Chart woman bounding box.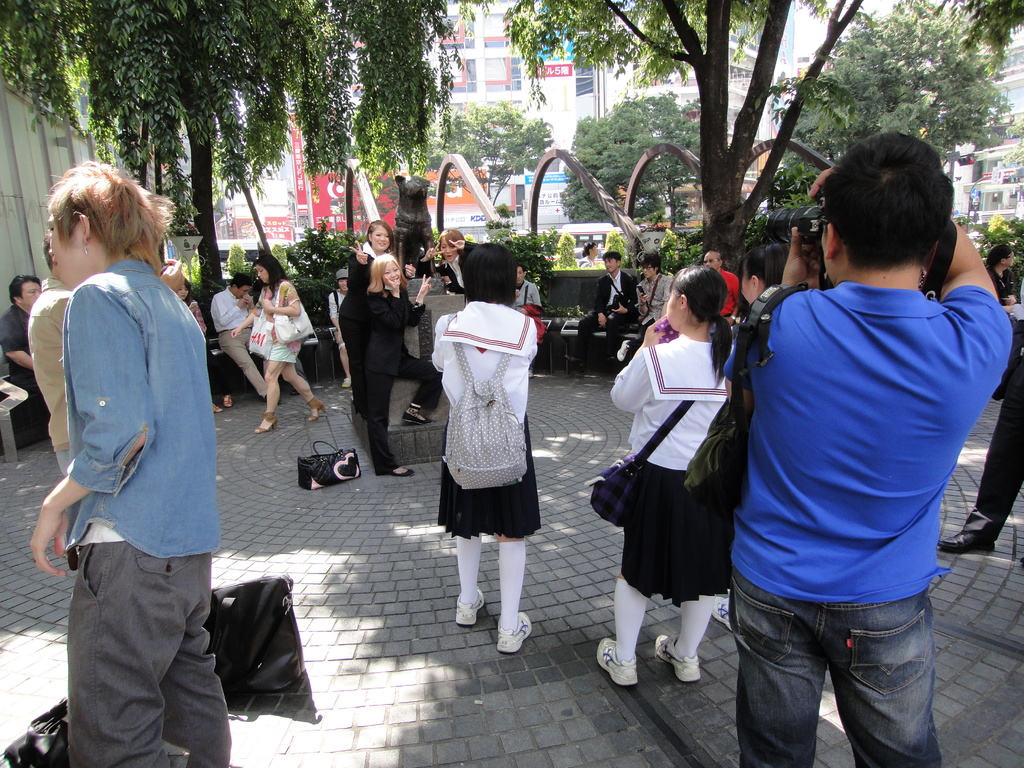
Charted: (left=577, top=238, right=599, bottom=273).
